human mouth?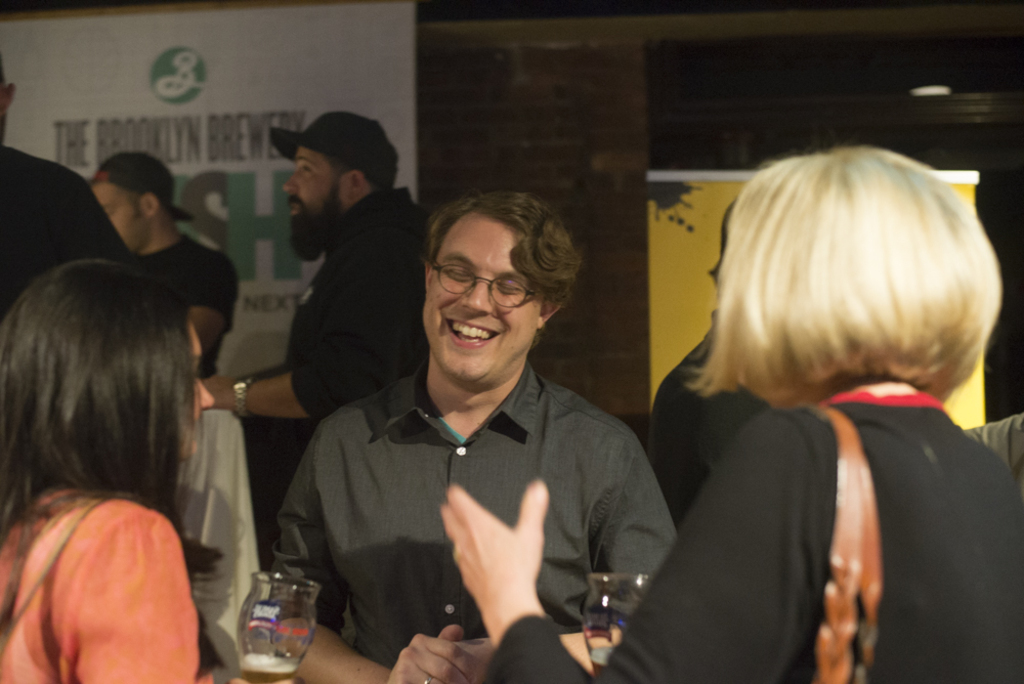
<bbox>439, 319, 500, 352</bbox>
